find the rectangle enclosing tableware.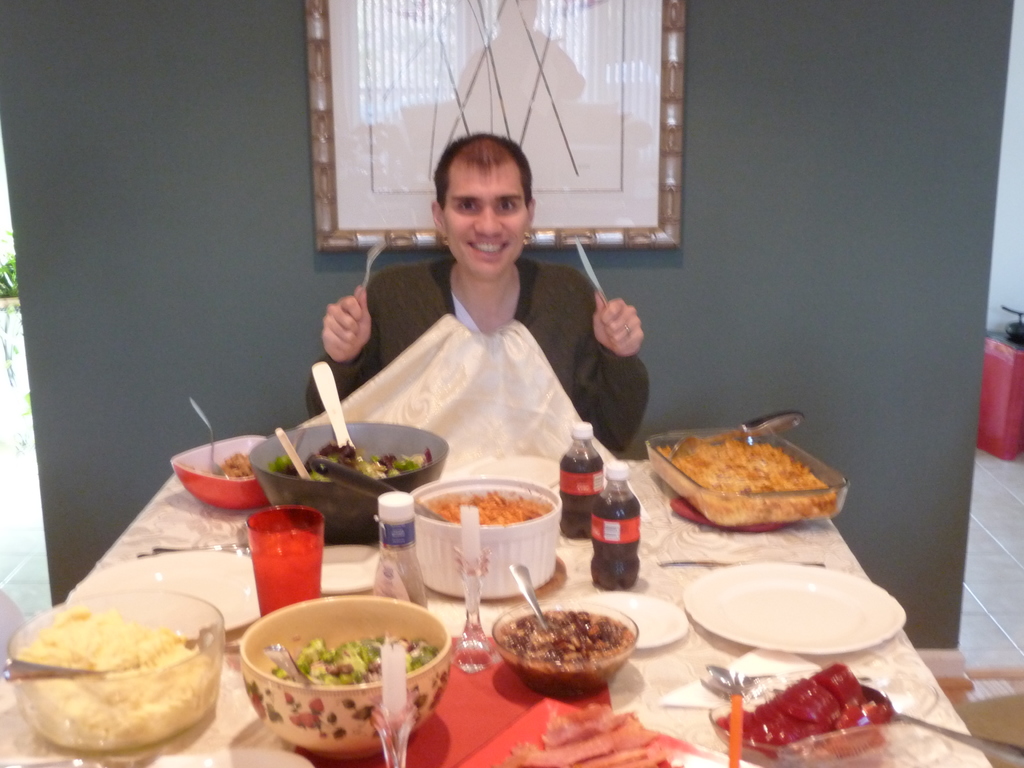
bbox=(362, 243, 388, 291).
